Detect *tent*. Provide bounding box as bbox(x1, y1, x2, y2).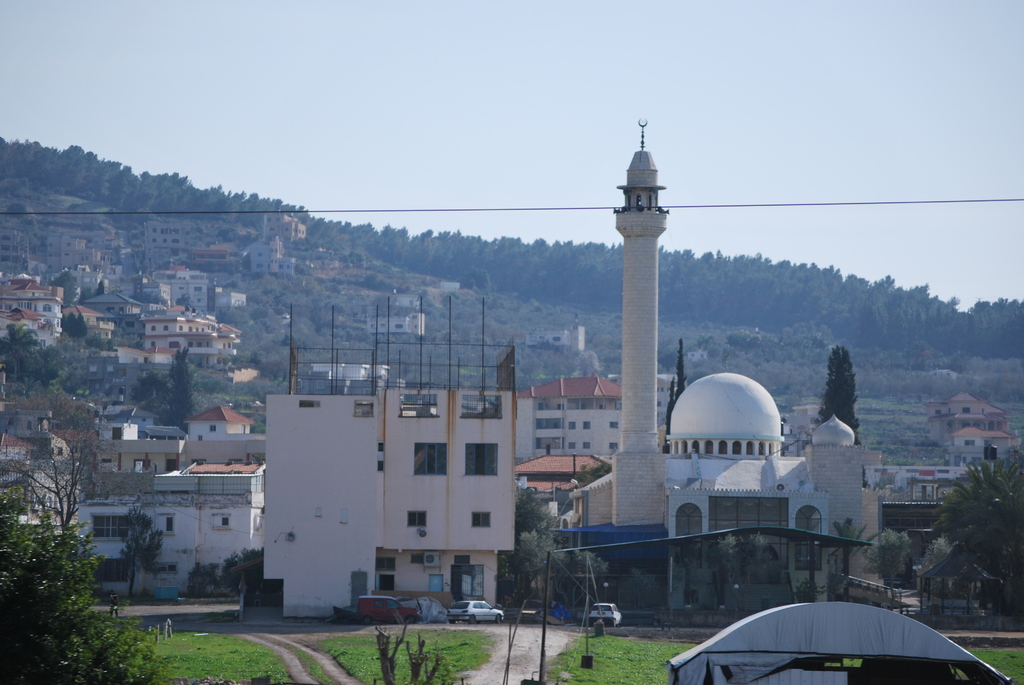
bbox(663, 592, 1019, 684).
